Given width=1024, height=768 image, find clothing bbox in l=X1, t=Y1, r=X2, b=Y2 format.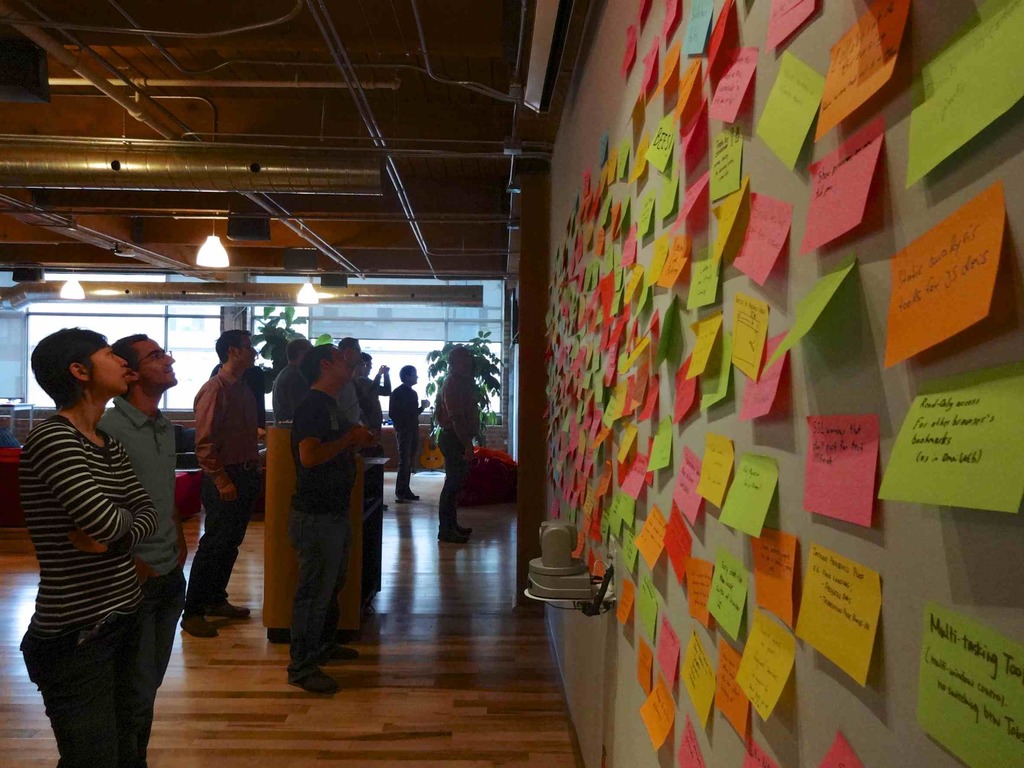
l=352, t=375, r=387, b=433.
